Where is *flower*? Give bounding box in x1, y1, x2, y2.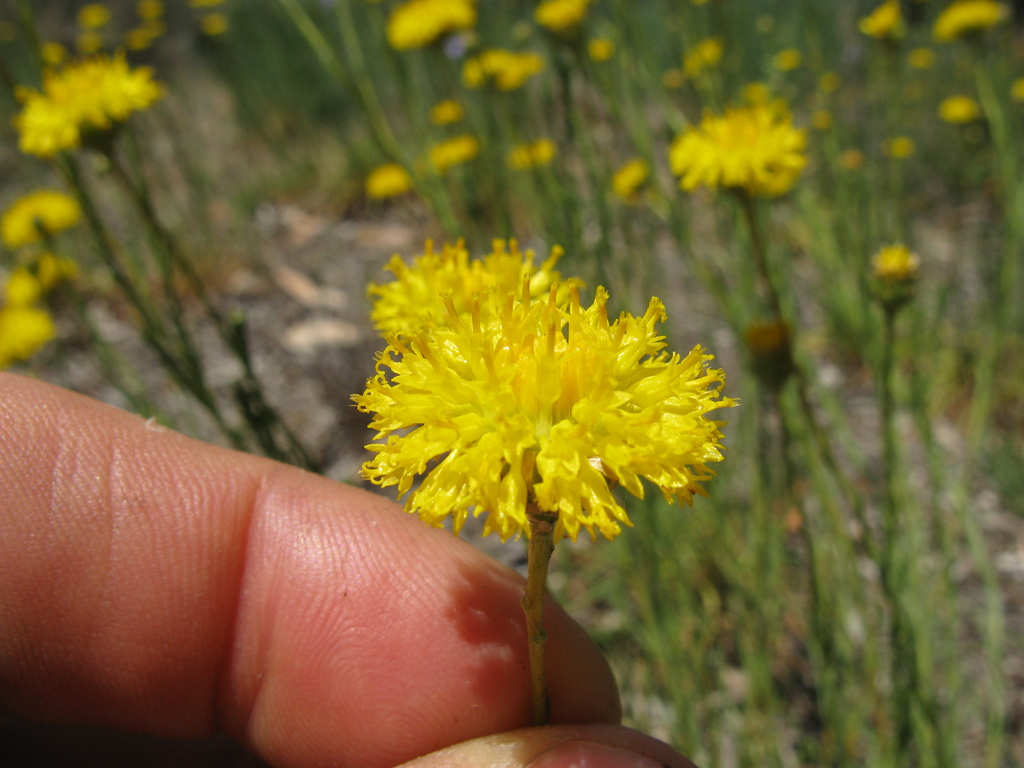
938, 99, 987, 129.
